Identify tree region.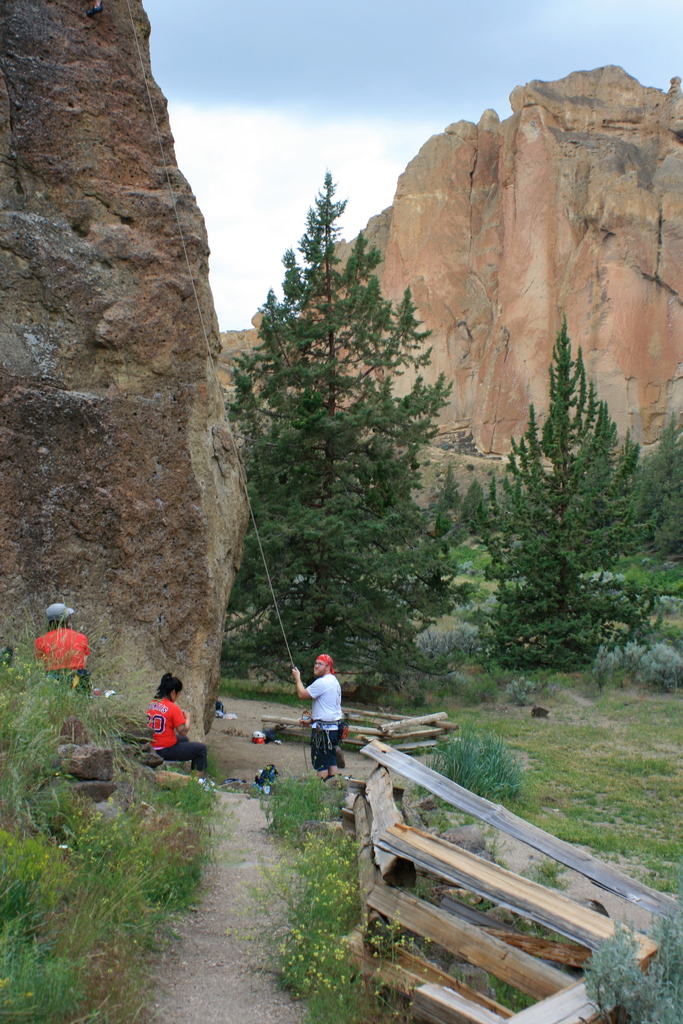
Region: 227,170,477,693.
